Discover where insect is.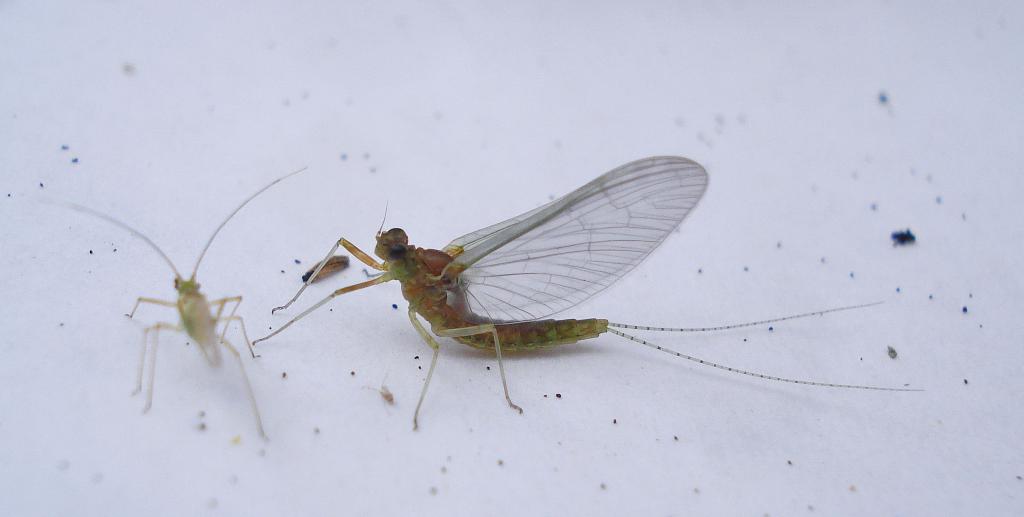
Discovered at (255,150,926,434).
